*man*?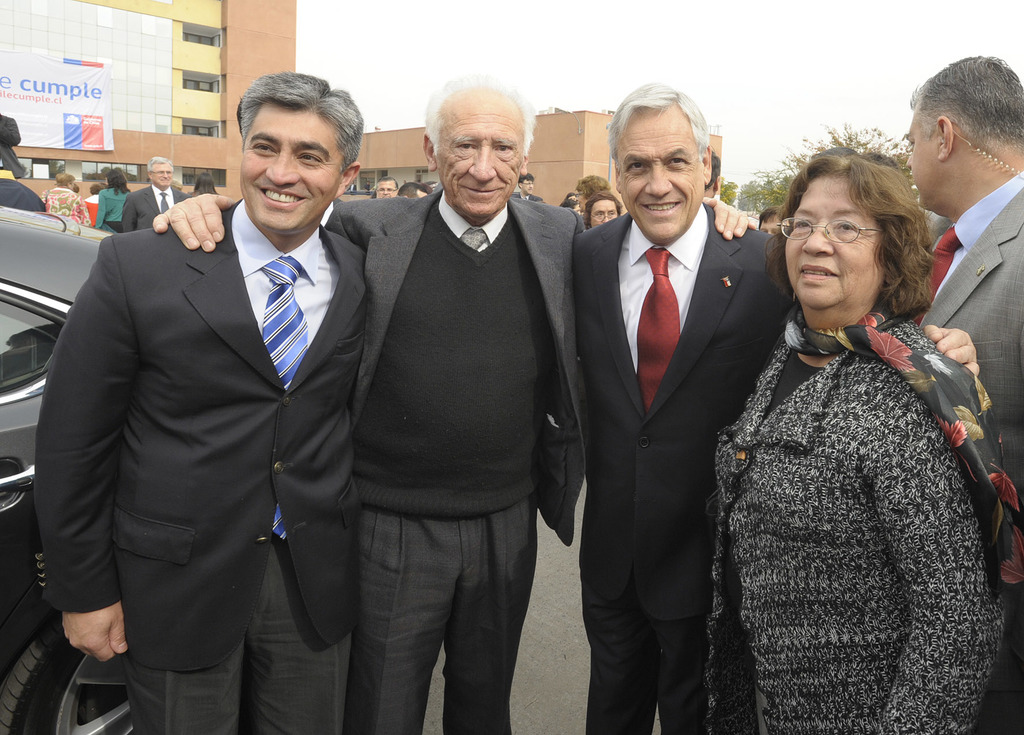
{"left": 902, "top": 58, "right": 1023, "bottom": 734}
